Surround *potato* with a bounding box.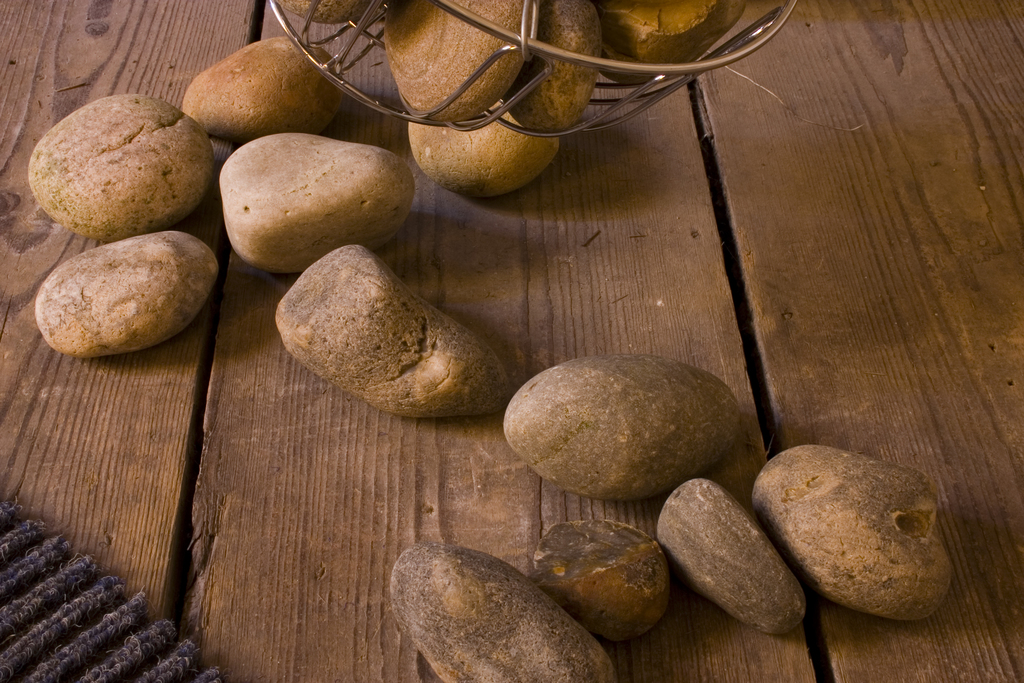
0,215,227,343.
